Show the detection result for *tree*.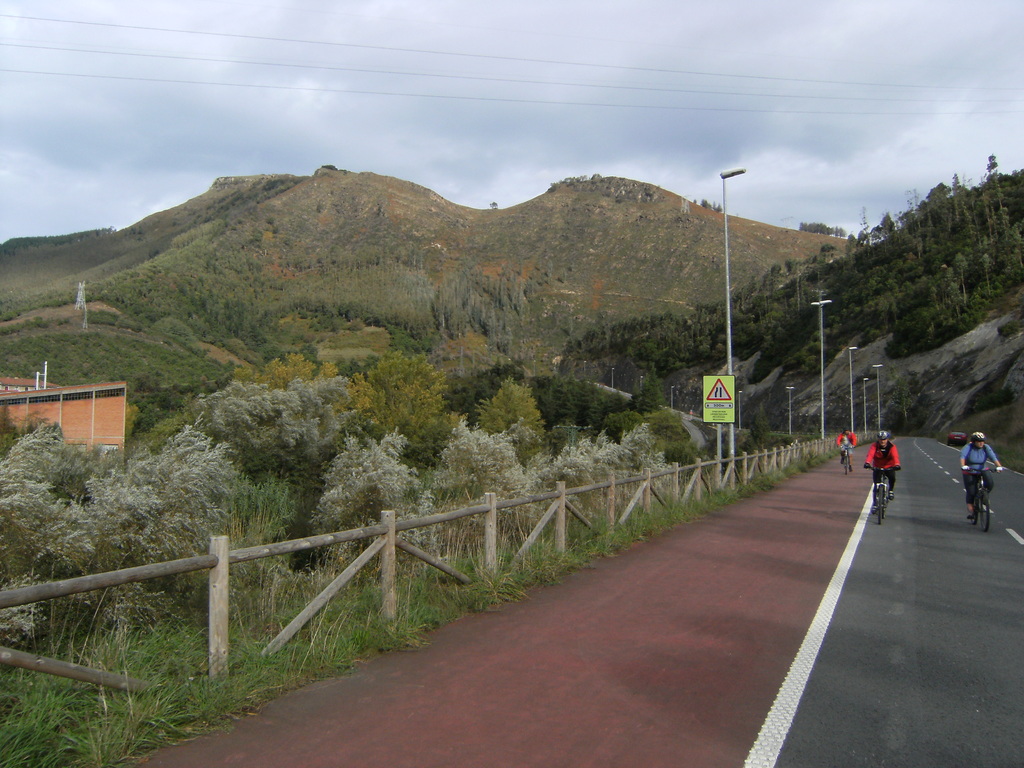
554/266/1023/465.
